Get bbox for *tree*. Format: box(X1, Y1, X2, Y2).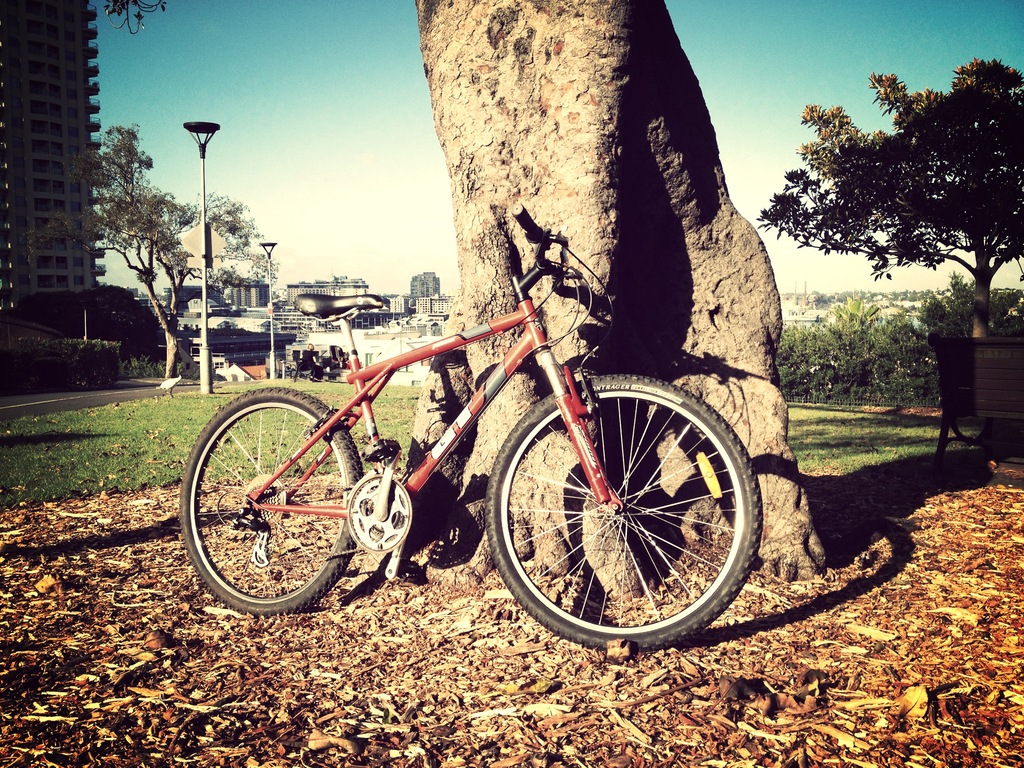
box(409, 0, 835, 590).
